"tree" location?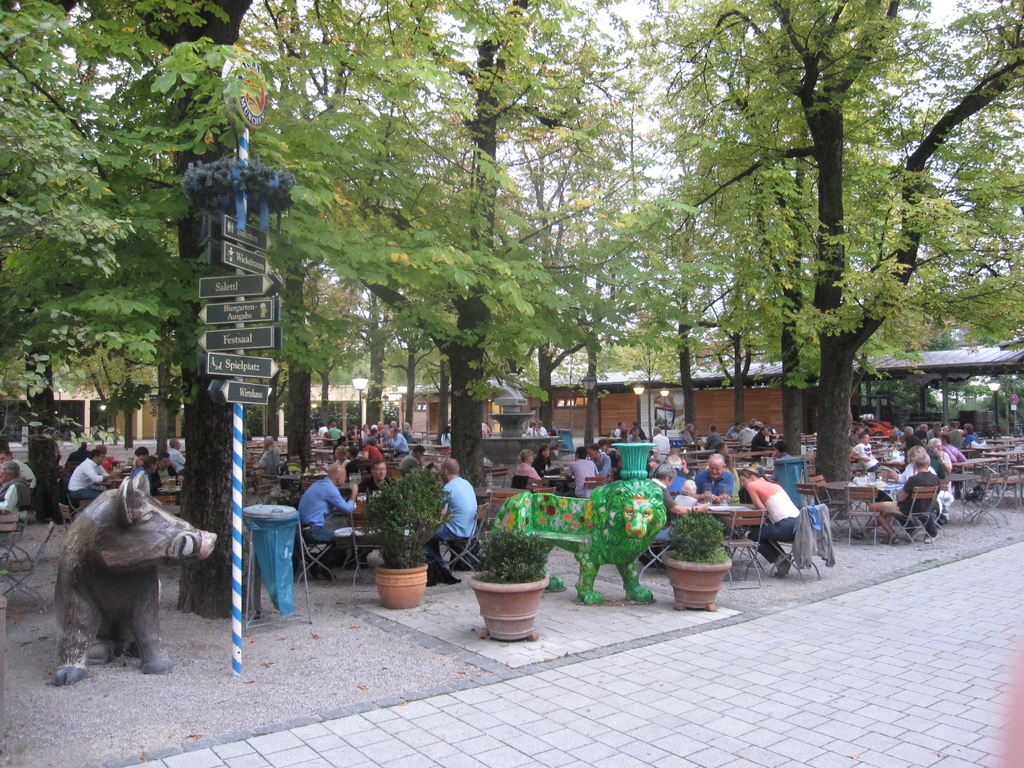
bbox=(92, 0, 233, 337)
